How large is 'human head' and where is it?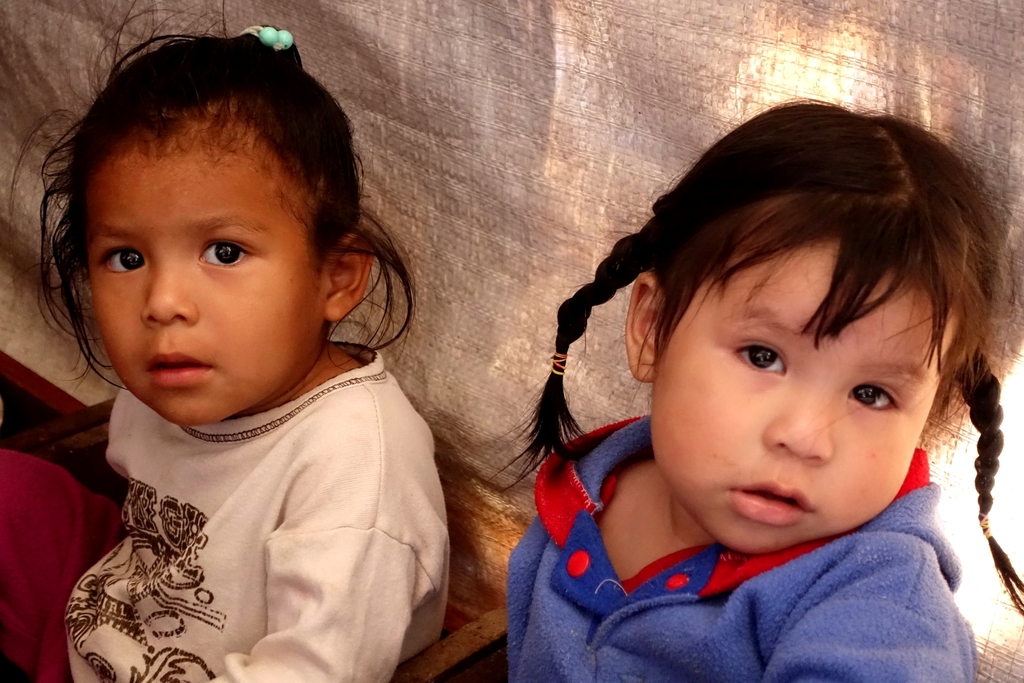
Bounding box: 625,104,984,558.
